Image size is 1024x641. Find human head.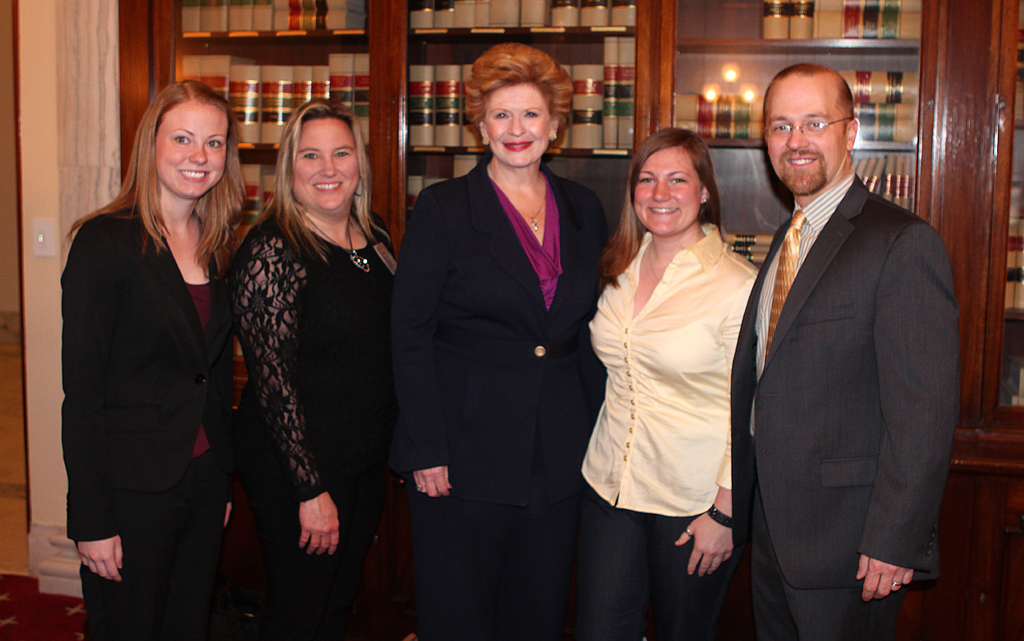
locate(127, 77, 232, 199).
